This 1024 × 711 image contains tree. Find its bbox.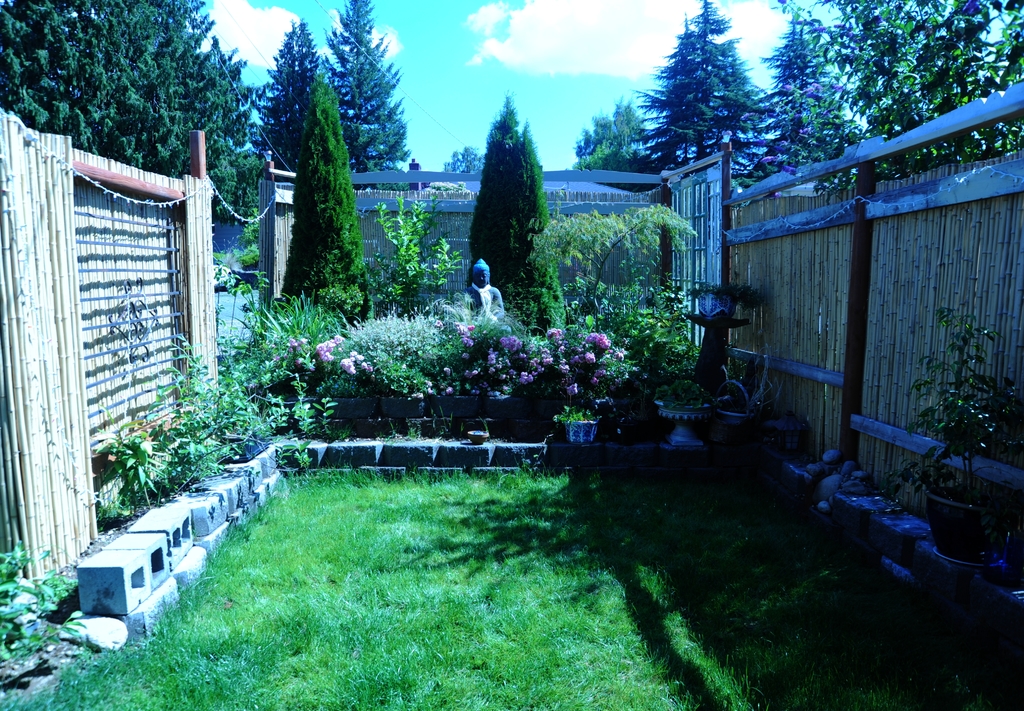
(x1=275, y1=64, x2=409, y2=358).
